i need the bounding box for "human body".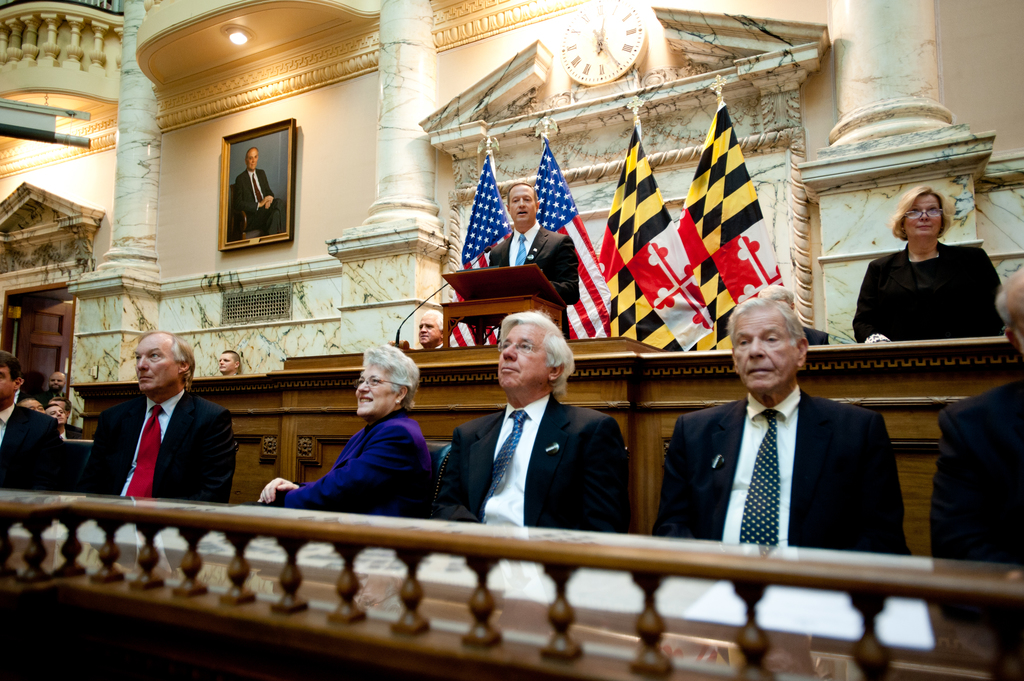
Here it is: <region>852, 188, 995, 340</region>.
